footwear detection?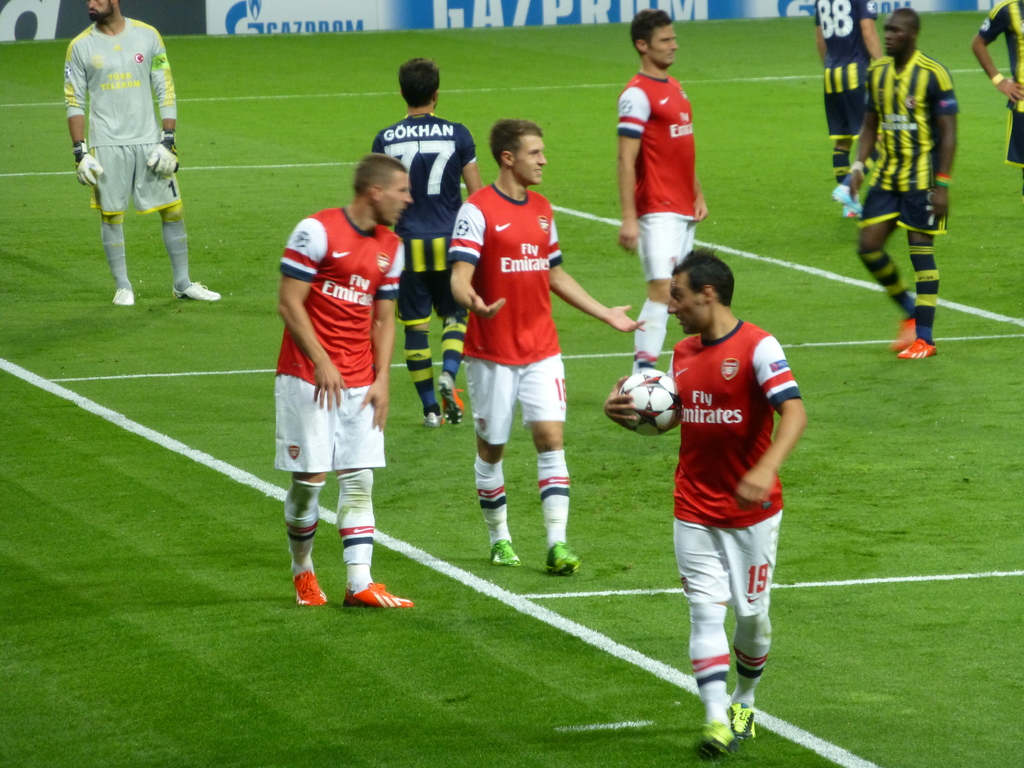
select_region(422, 410, 440, 433)
